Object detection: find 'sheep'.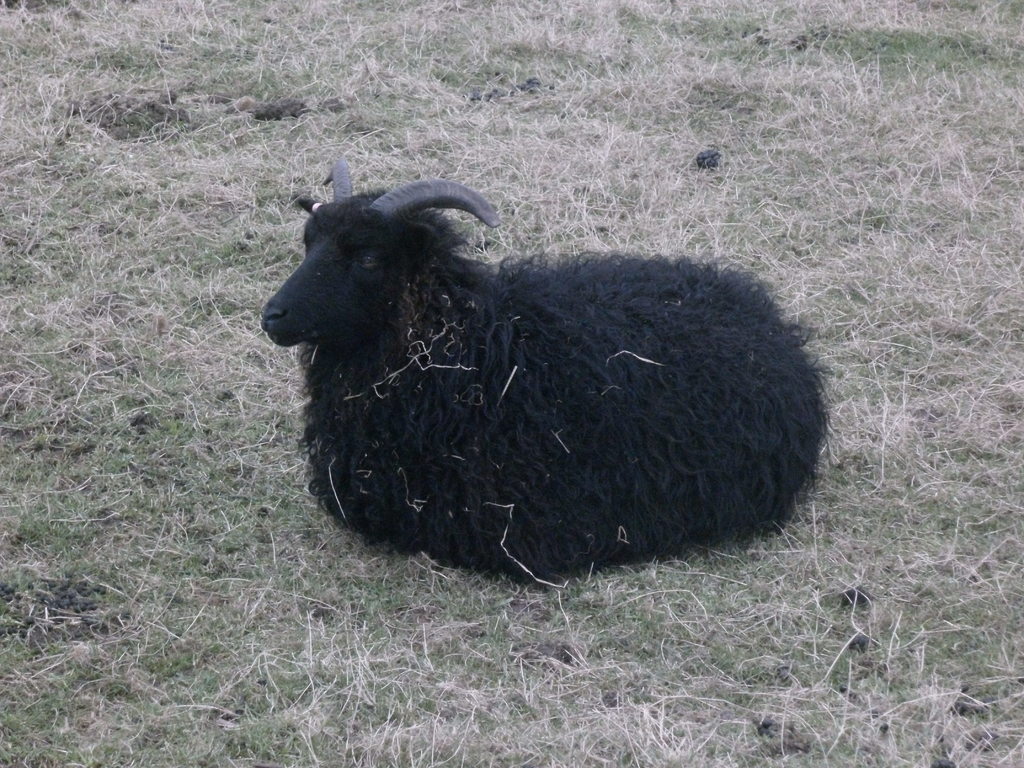
260,161,837,580.
